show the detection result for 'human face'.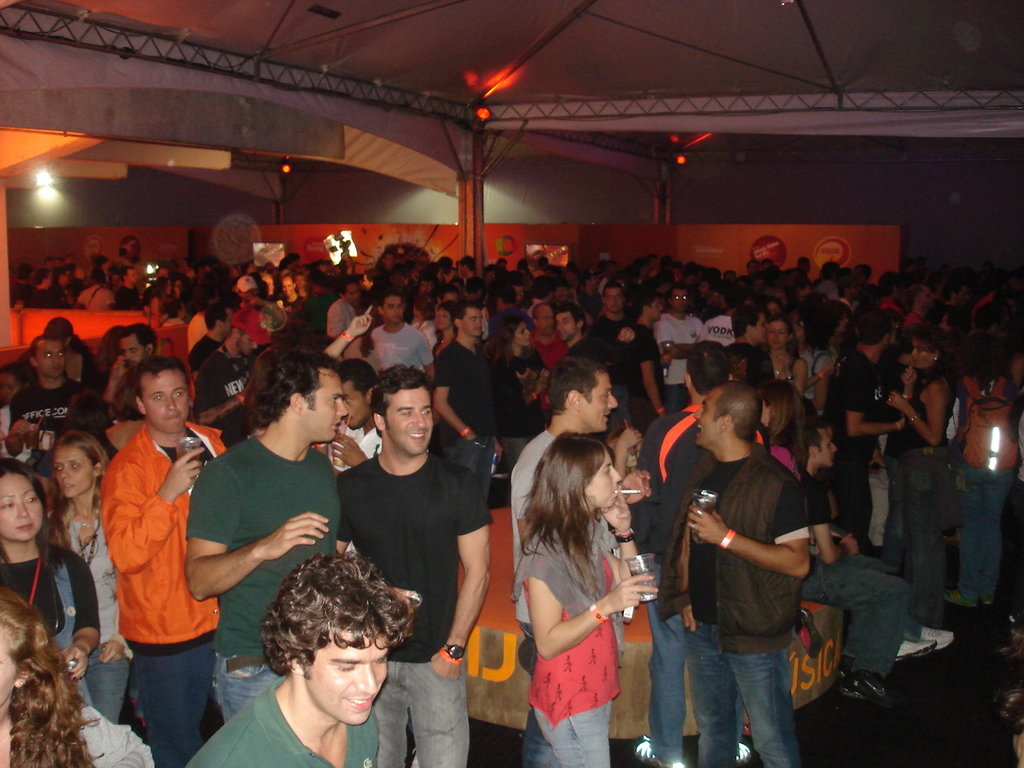
47,443,109,495.
